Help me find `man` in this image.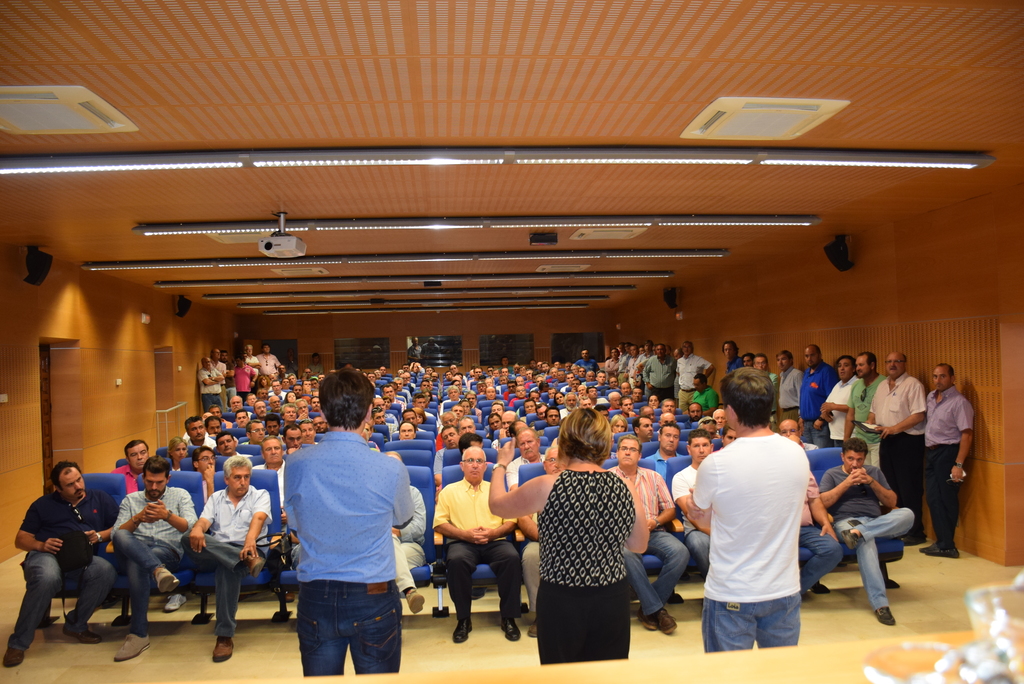
Found it: box=[499, 411, 520, 440].
